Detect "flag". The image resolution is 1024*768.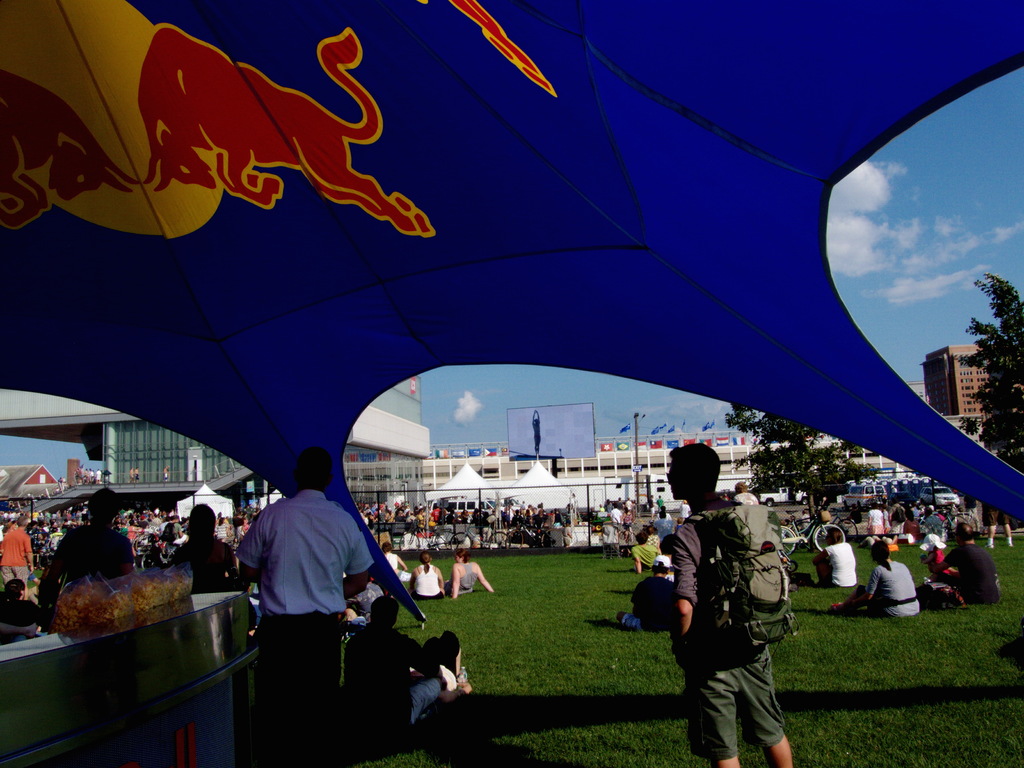
pyautogui.locateOnScreen(718, 433, 732, 447).
